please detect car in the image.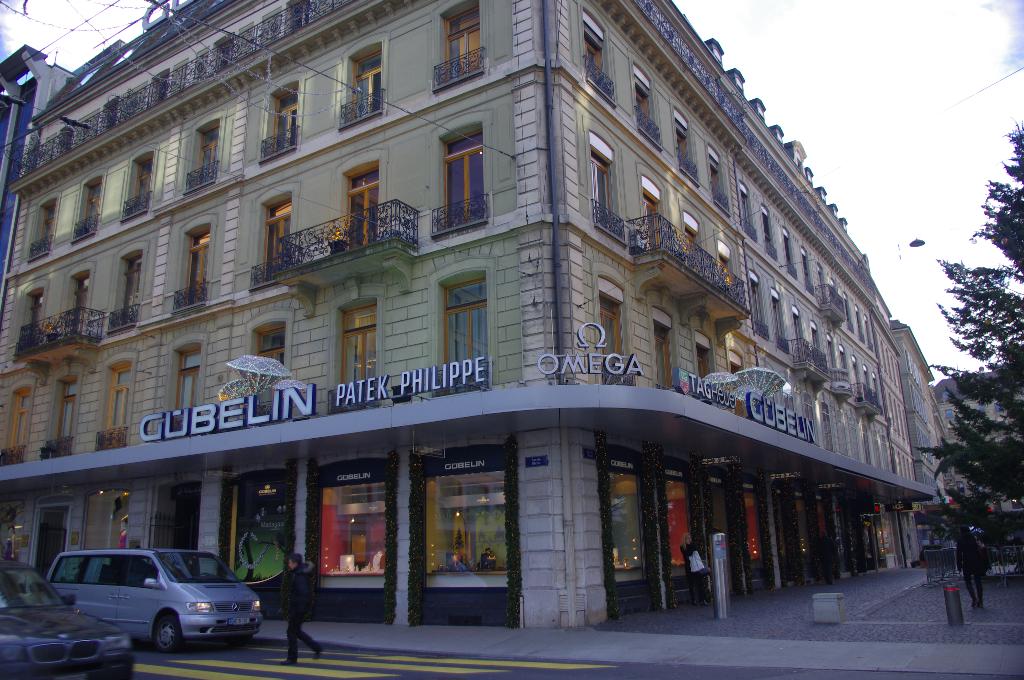
[x1=0, y1=556, x2=131, y2=679].
